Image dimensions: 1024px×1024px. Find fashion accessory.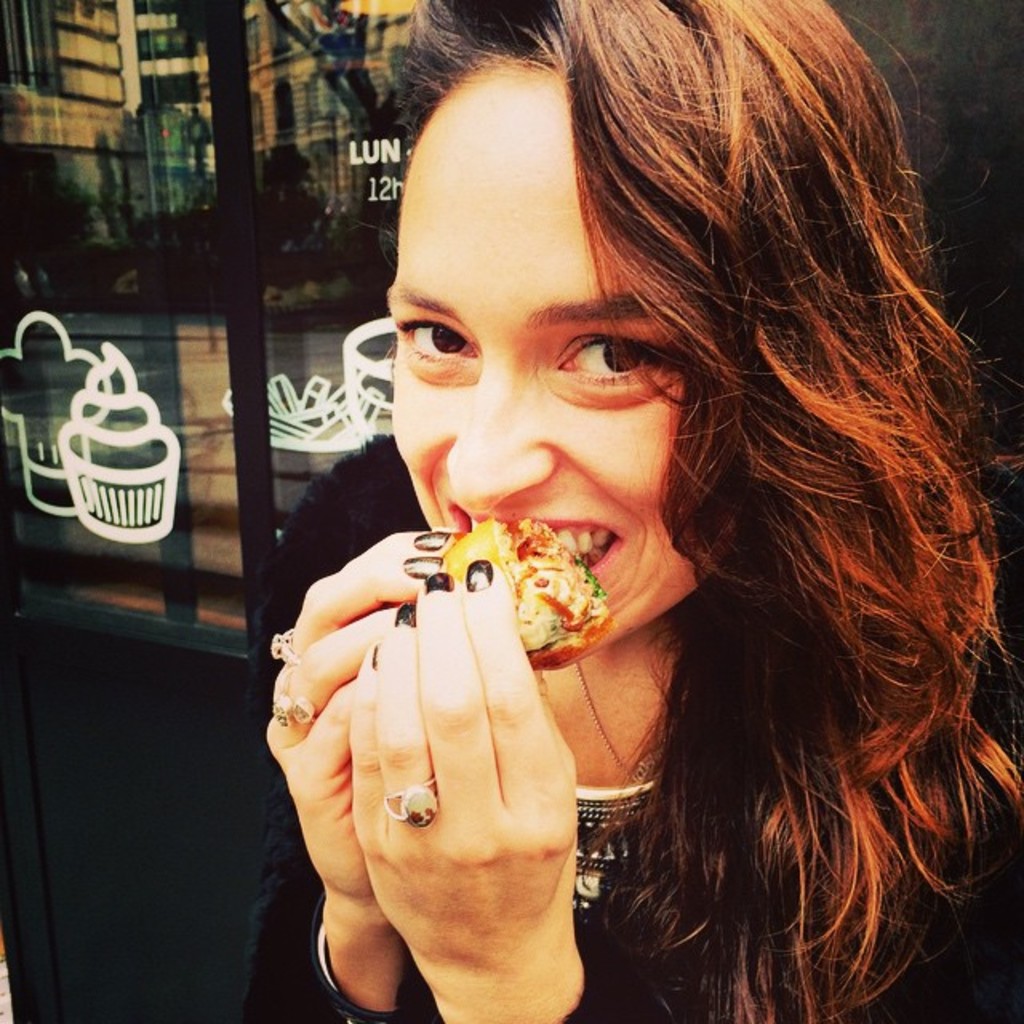
(267, 678, 309, 726).
